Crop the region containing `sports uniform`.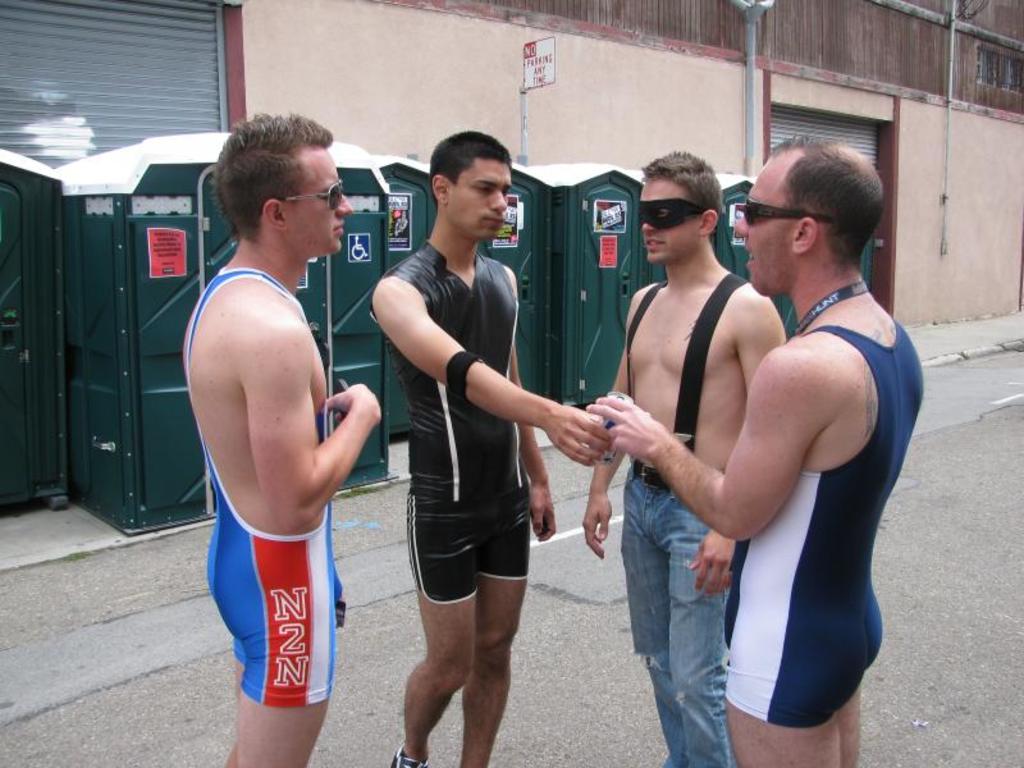
Crop region: [left=723, top=328, right=924, bottom=727].
